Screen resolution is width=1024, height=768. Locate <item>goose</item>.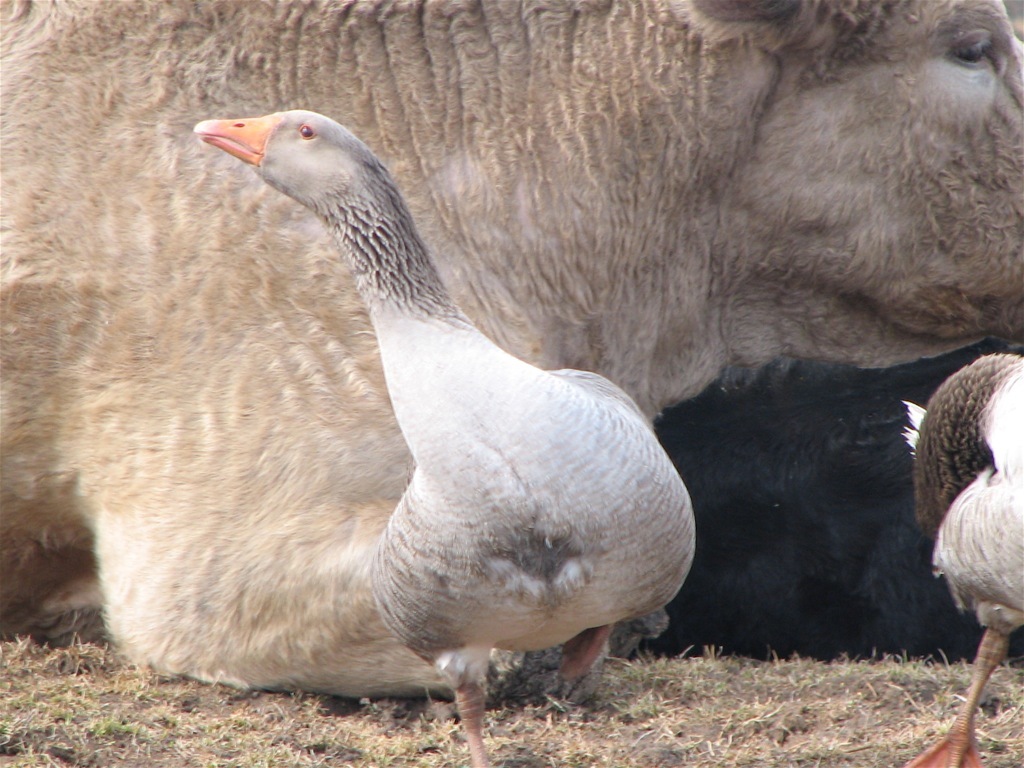
x1=190 y1=101 x2=704 y2=767.
